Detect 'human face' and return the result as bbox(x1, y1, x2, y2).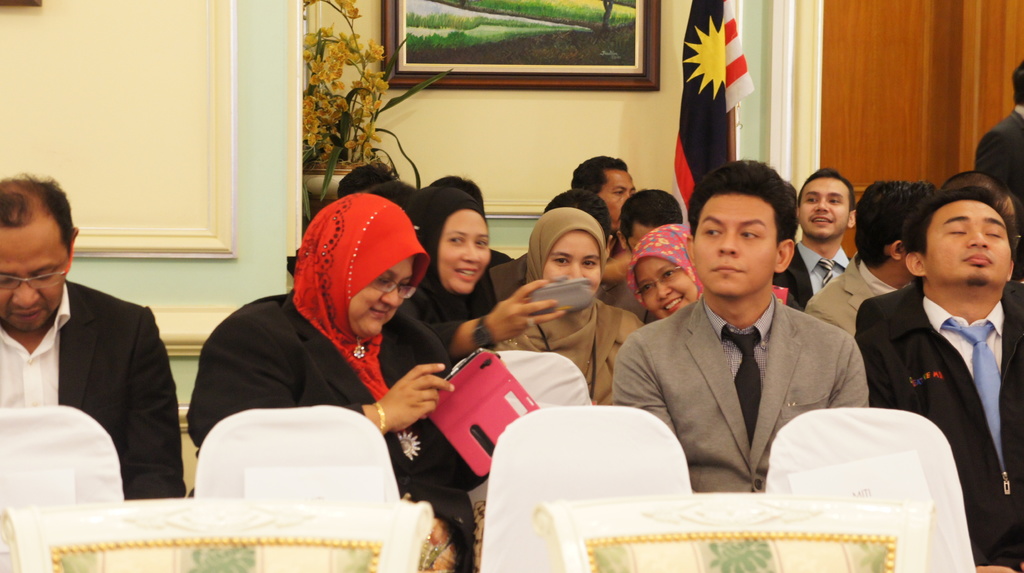
bbox(440, 209, 492, 293).
